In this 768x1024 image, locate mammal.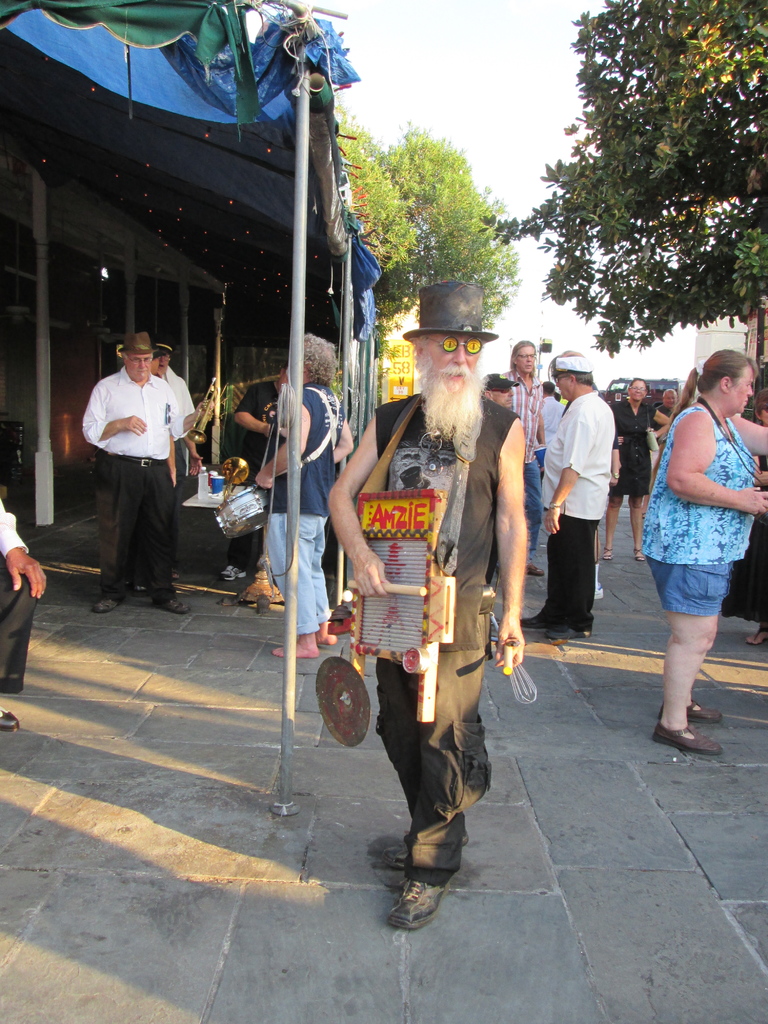
Bounding box: bbox=[606, 381, 669, 559].
